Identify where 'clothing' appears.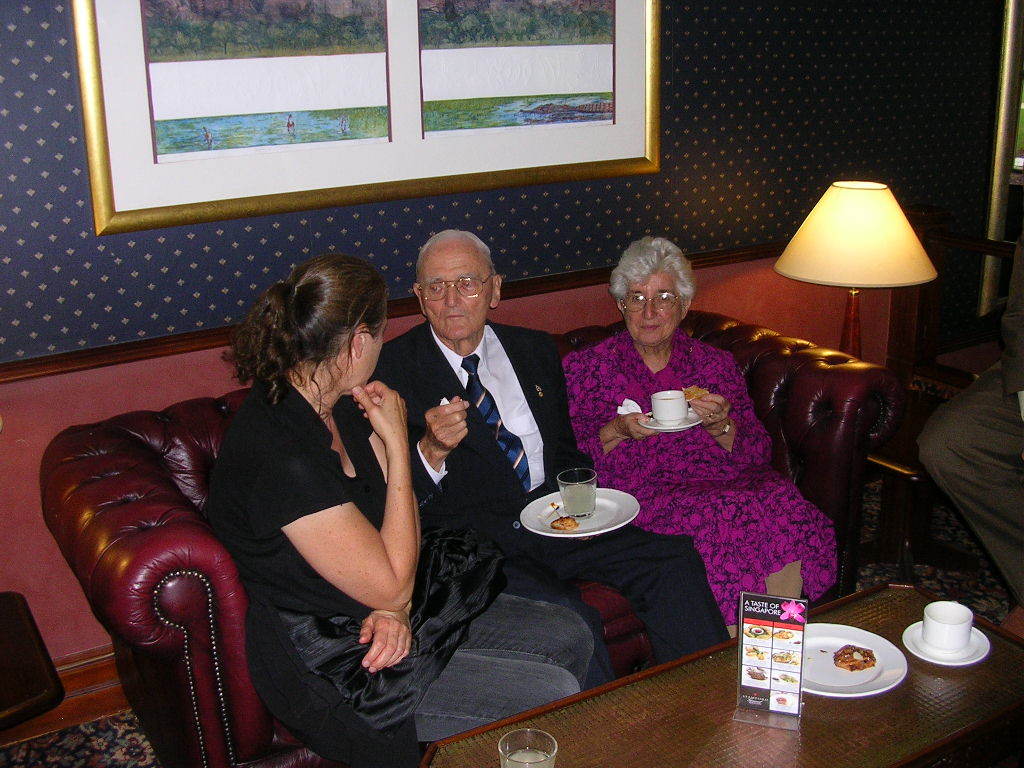
Appears at 202, 357, 593, 761.
